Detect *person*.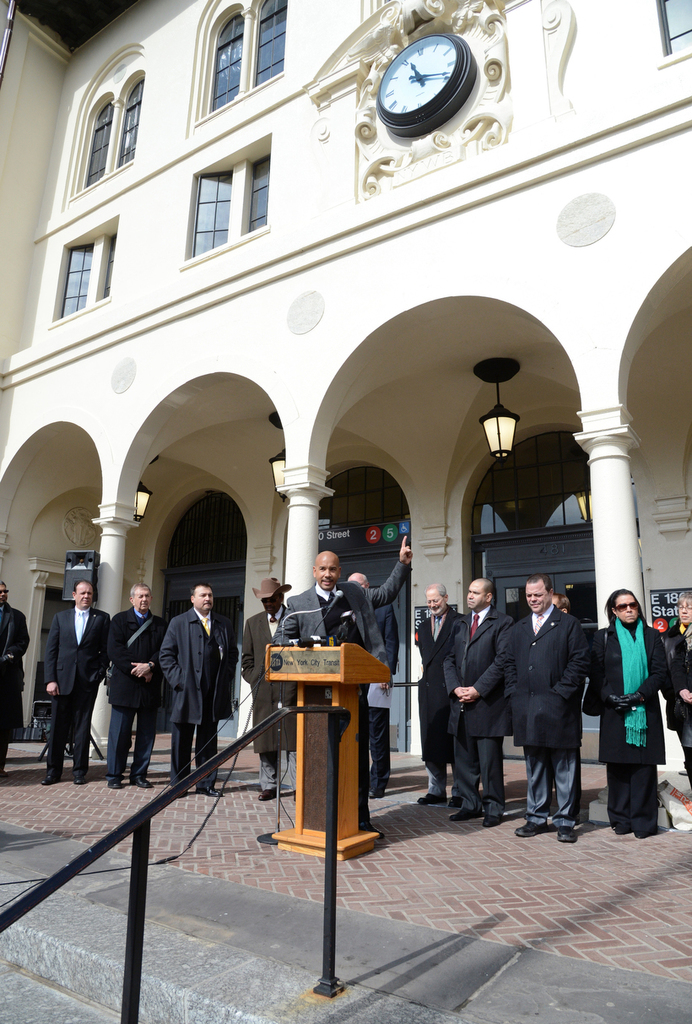
Detected at 238, 578, 296, 800.
